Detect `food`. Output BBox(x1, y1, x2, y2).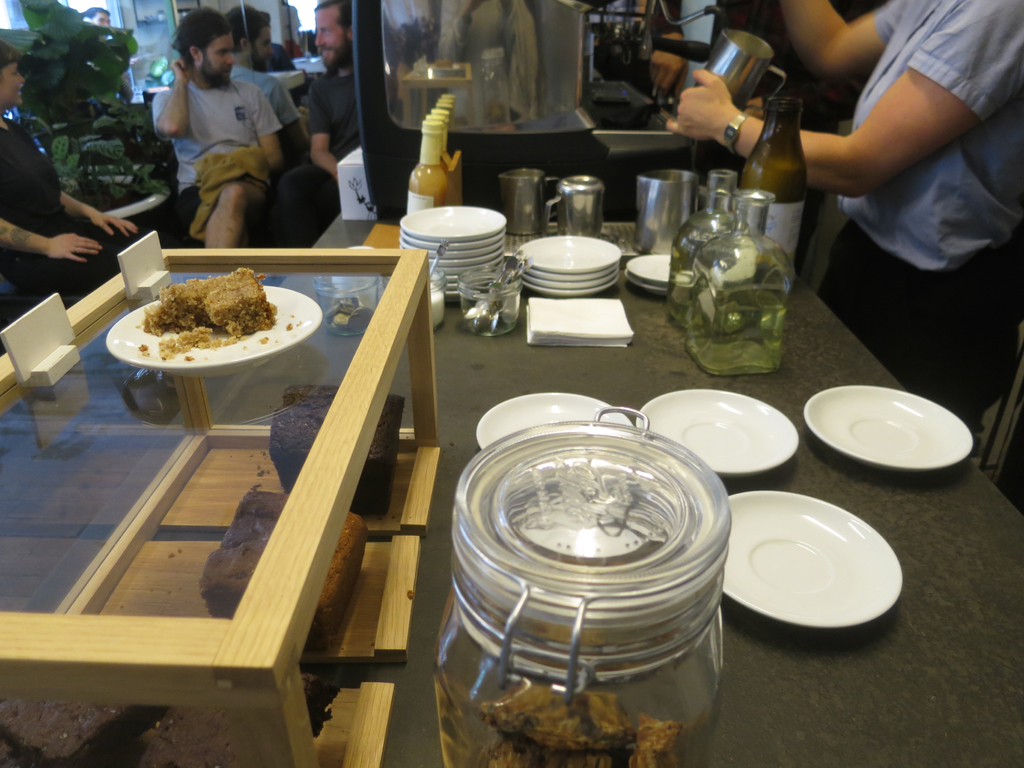
BBox(476, 623, 684, 767).
